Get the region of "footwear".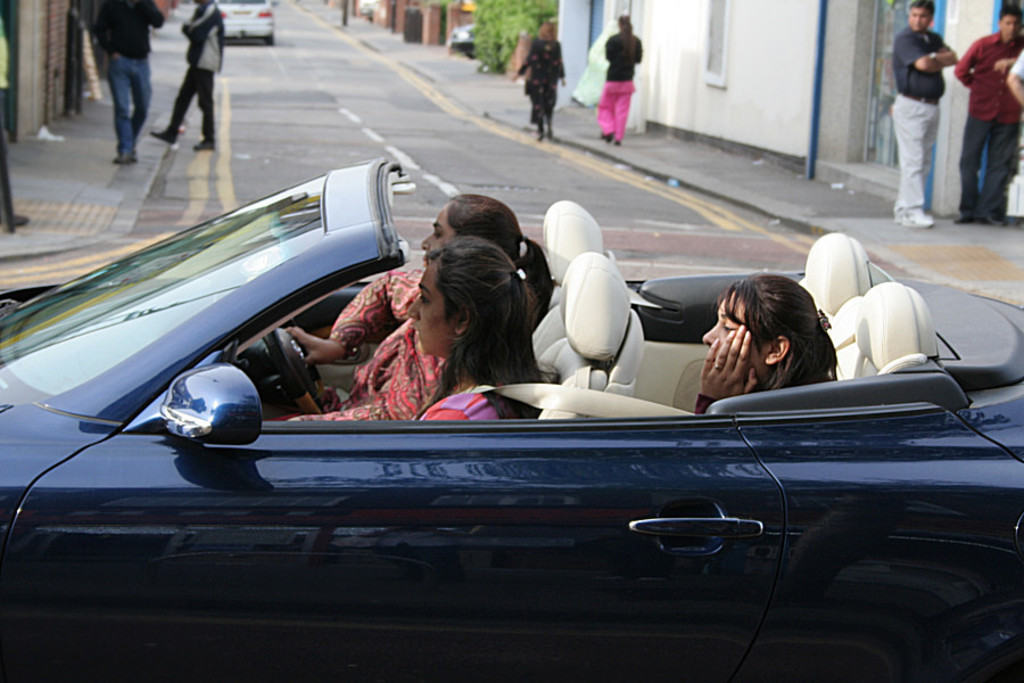
[x1=191, y1=138, x2=214, y2=150].
